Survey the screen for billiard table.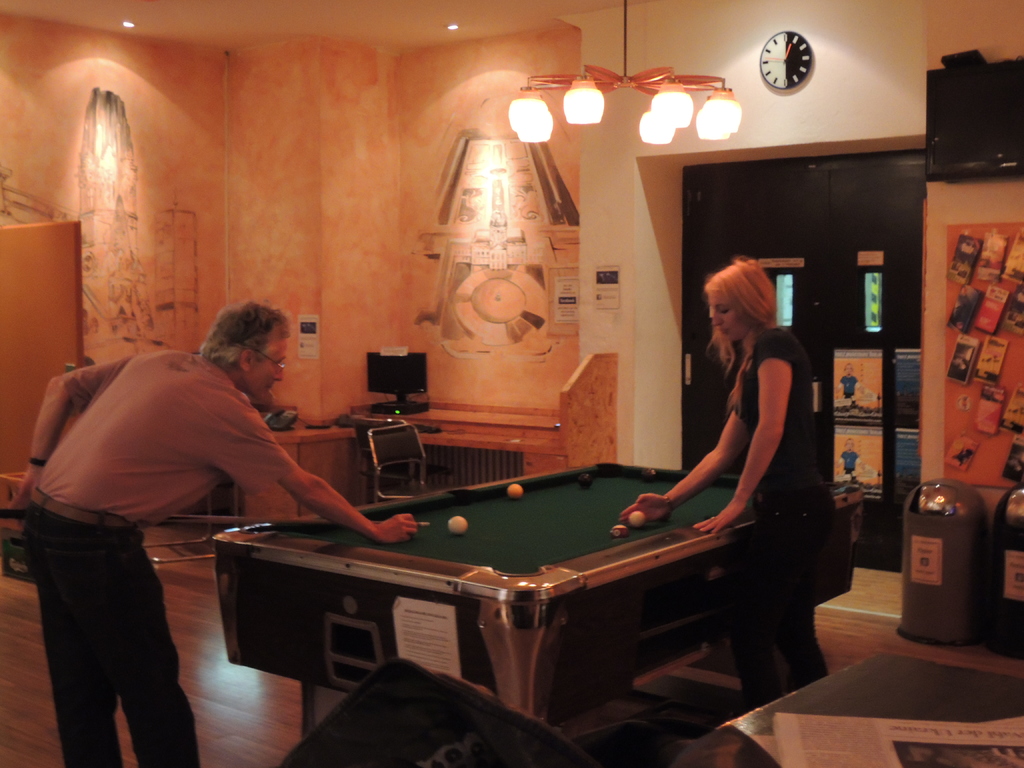
Survey found: locate(207, 459, 868, 744).
